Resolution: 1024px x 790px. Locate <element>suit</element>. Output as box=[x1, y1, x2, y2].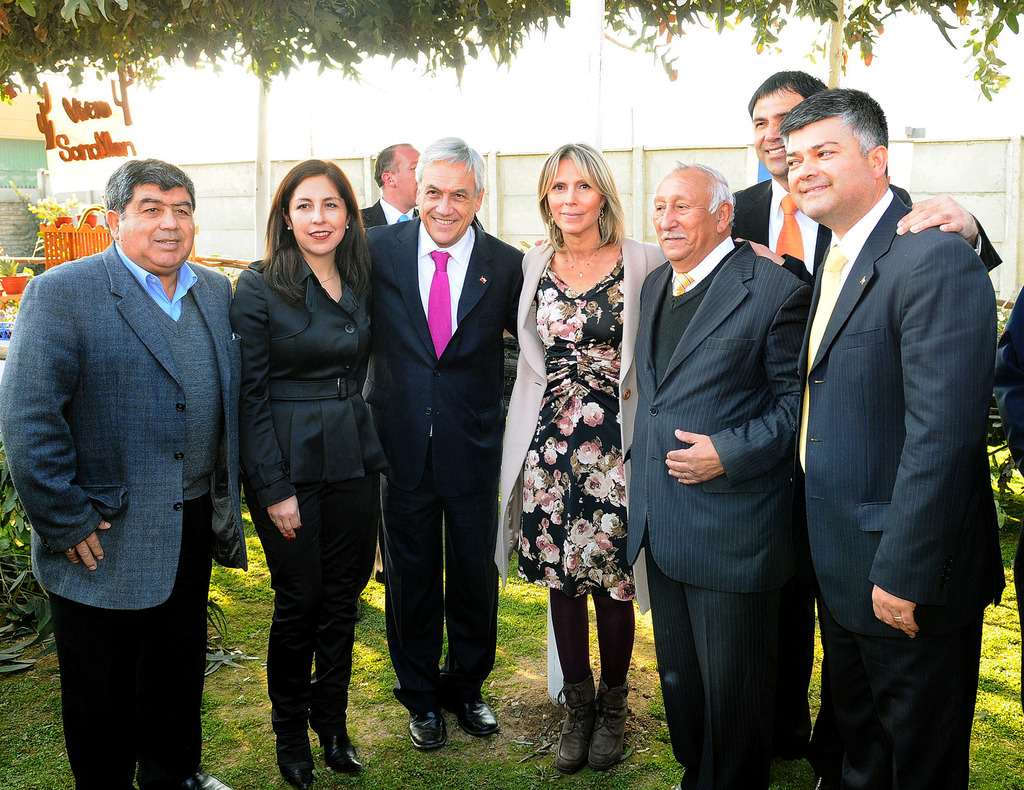
box=[359, 193, 423, 590].
